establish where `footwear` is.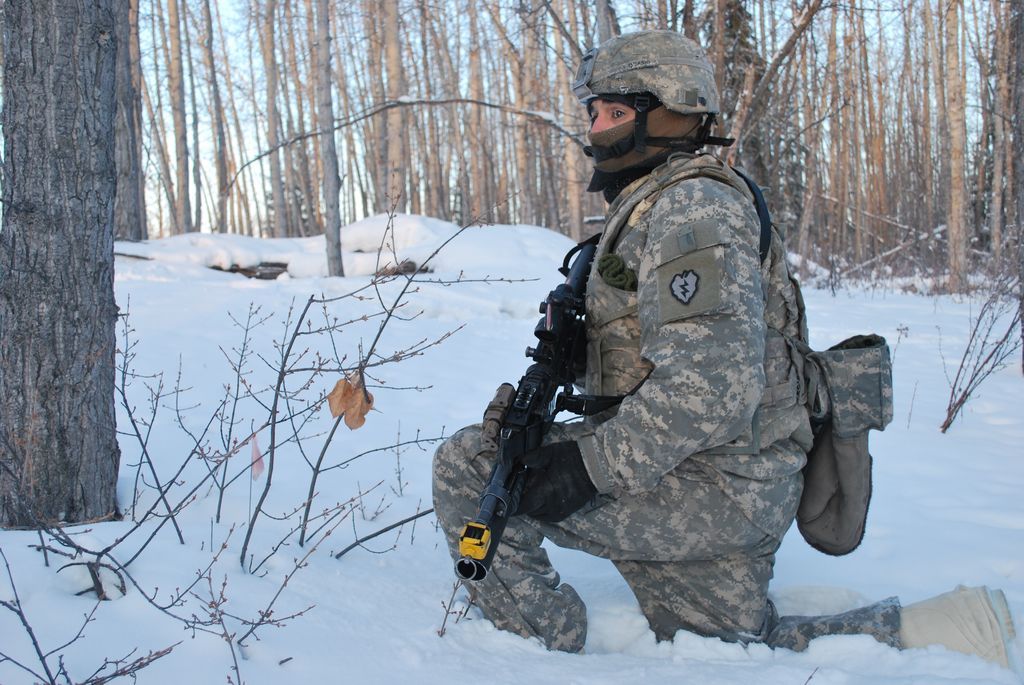
Established at {"x1": 899, "y1": 583, "x2": 1015, "y2": 670}.
